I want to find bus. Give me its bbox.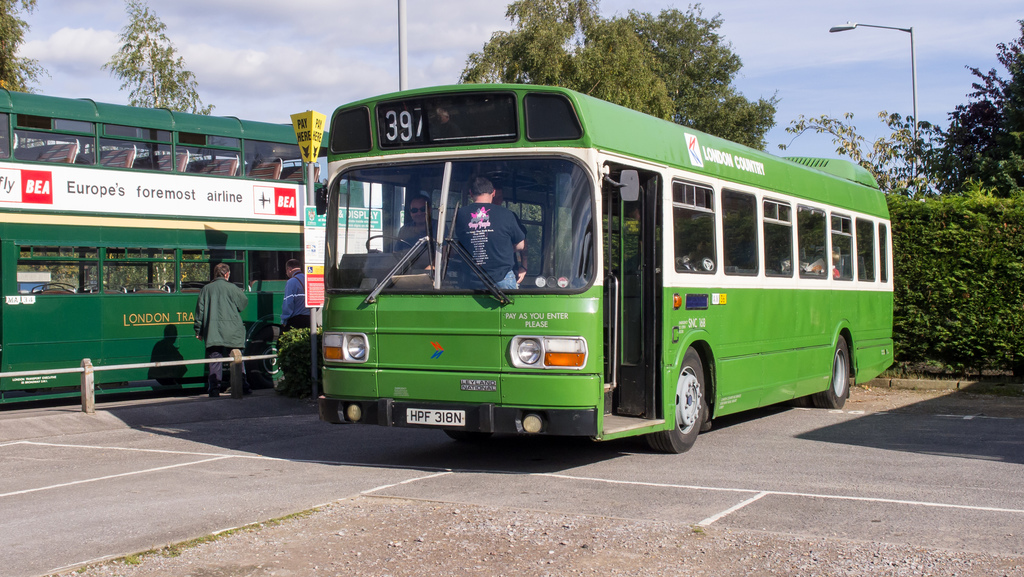
(302,83,900,453).
